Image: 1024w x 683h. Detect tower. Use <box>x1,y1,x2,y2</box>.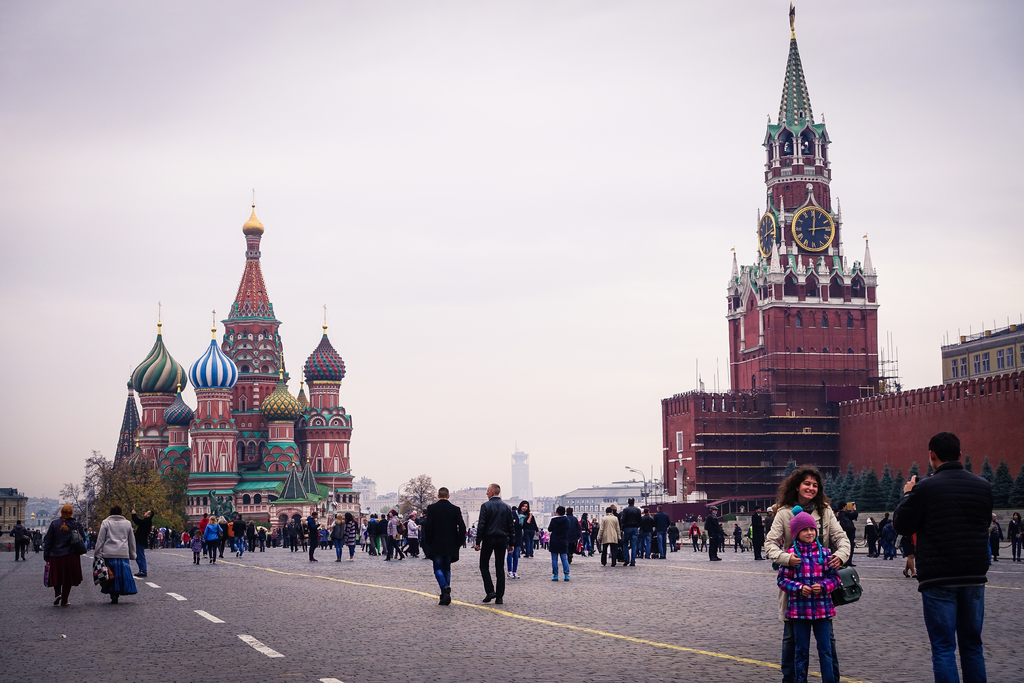
<box>214,220,291,472</box>.
